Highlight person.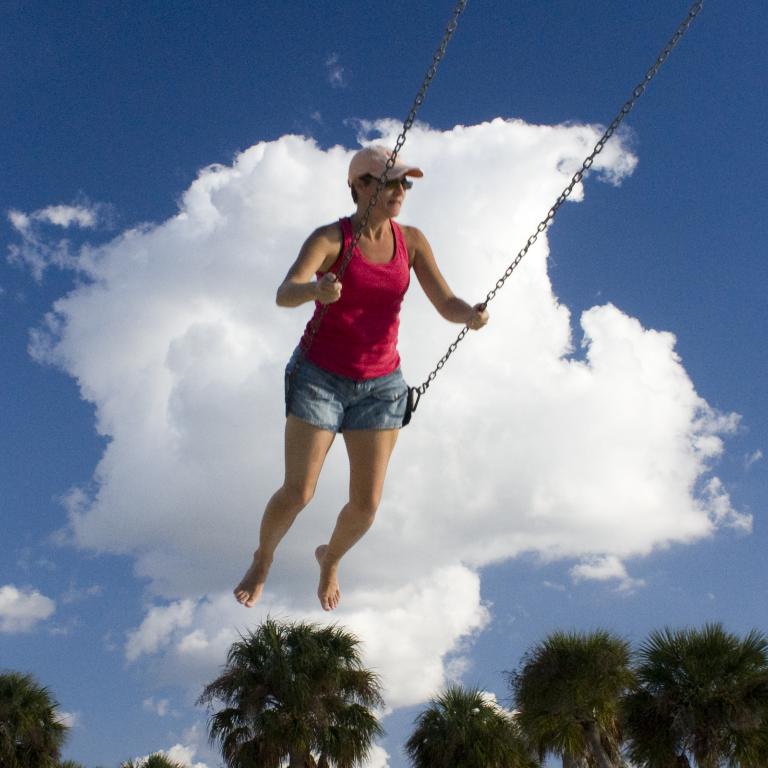
Highlighted region: {"left": 234, "top": 144, "right": 490, "bottom": 613}.
